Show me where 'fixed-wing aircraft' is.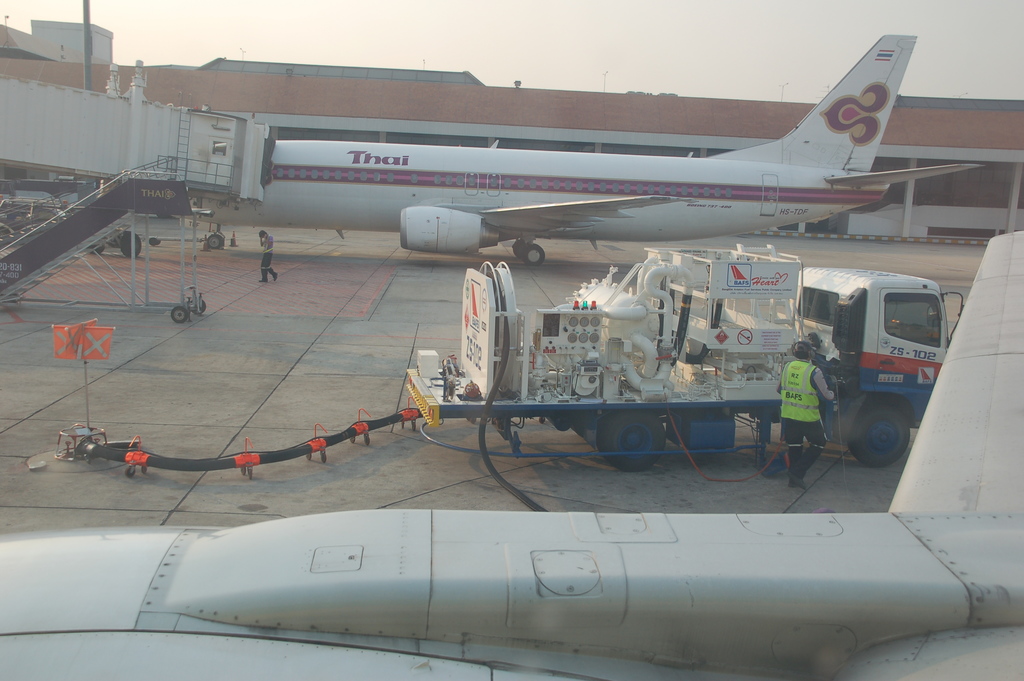
'fixed-wing aircraft' is at 0:229:1023:680.
